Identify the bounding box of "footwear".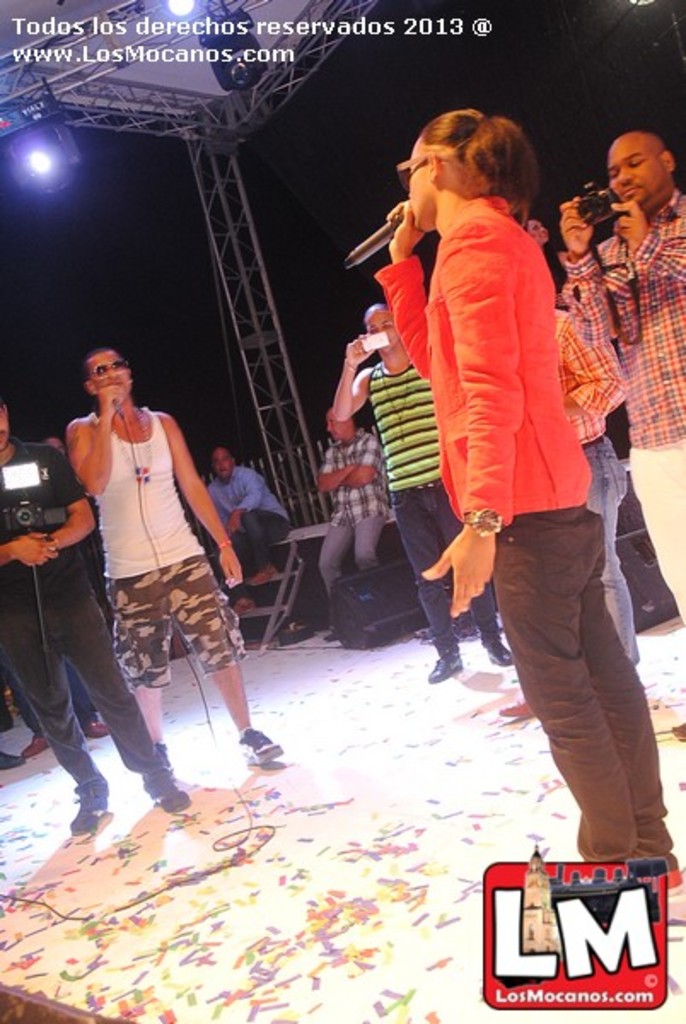
(70, 794, 106, 847).
